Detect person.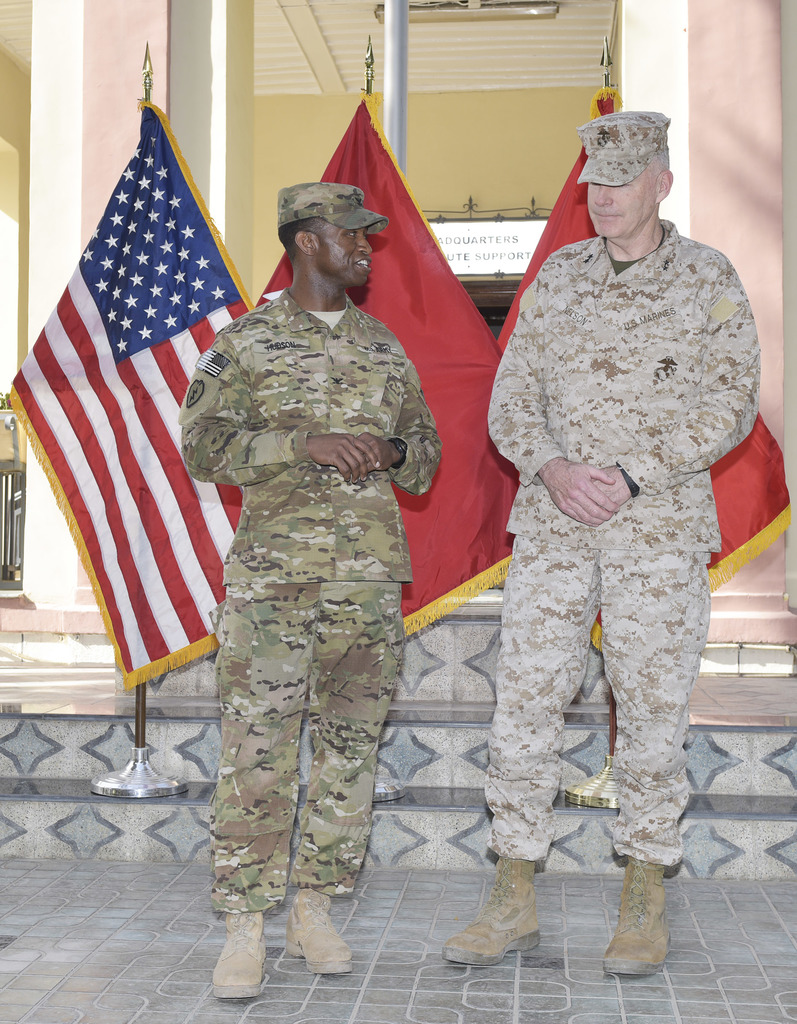
Detected at region(174, 183, 441, 995).
